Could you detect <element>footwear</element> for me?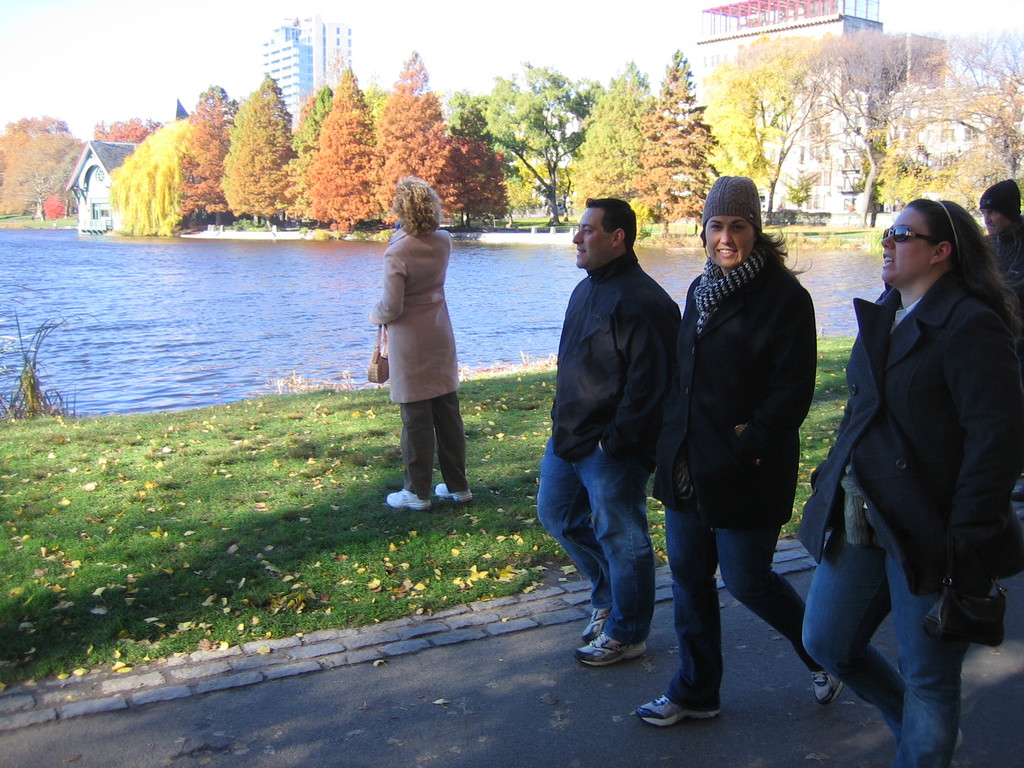
Detection result: {"x1": 810, "y1": 674, "x2": 844, "y2": 706}.
